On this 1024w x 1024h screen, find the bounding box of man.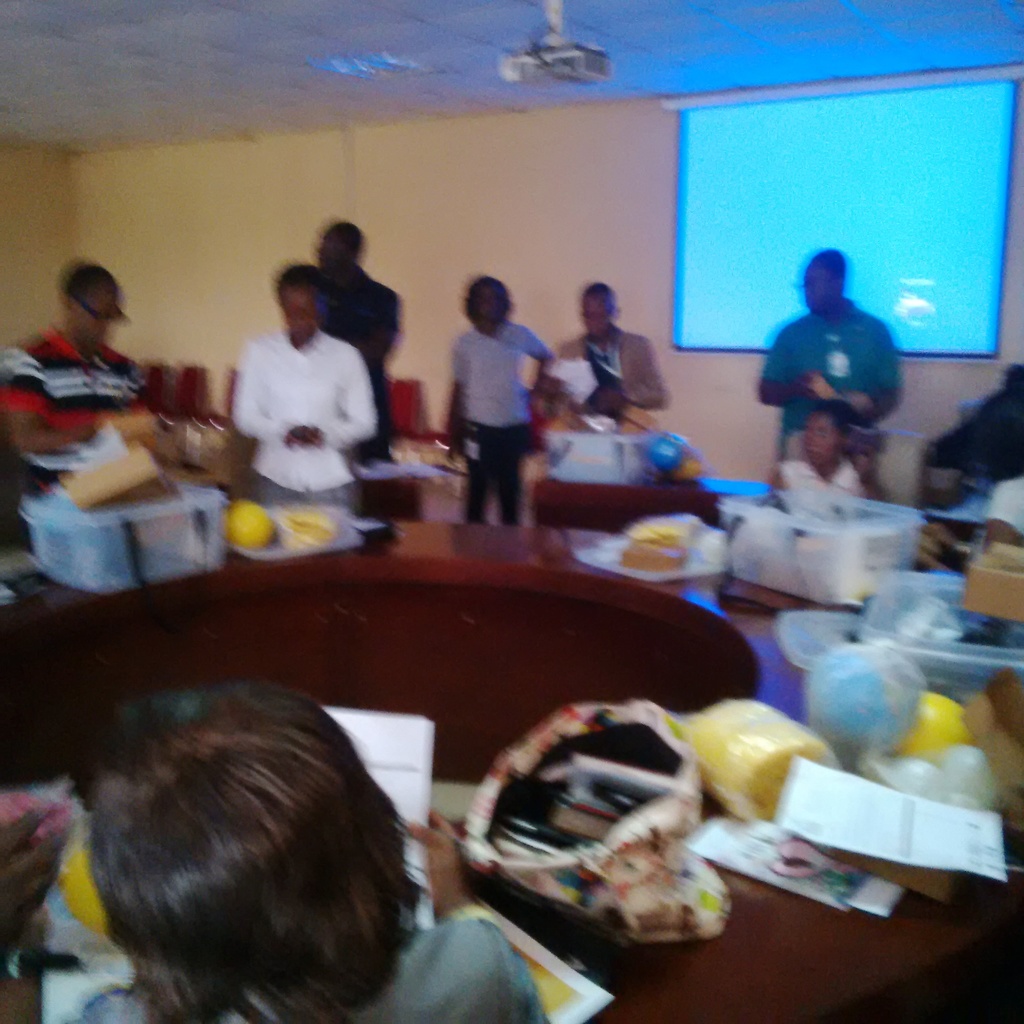
Bounding box: [left=758, top=245, right=901, bottom=469].
